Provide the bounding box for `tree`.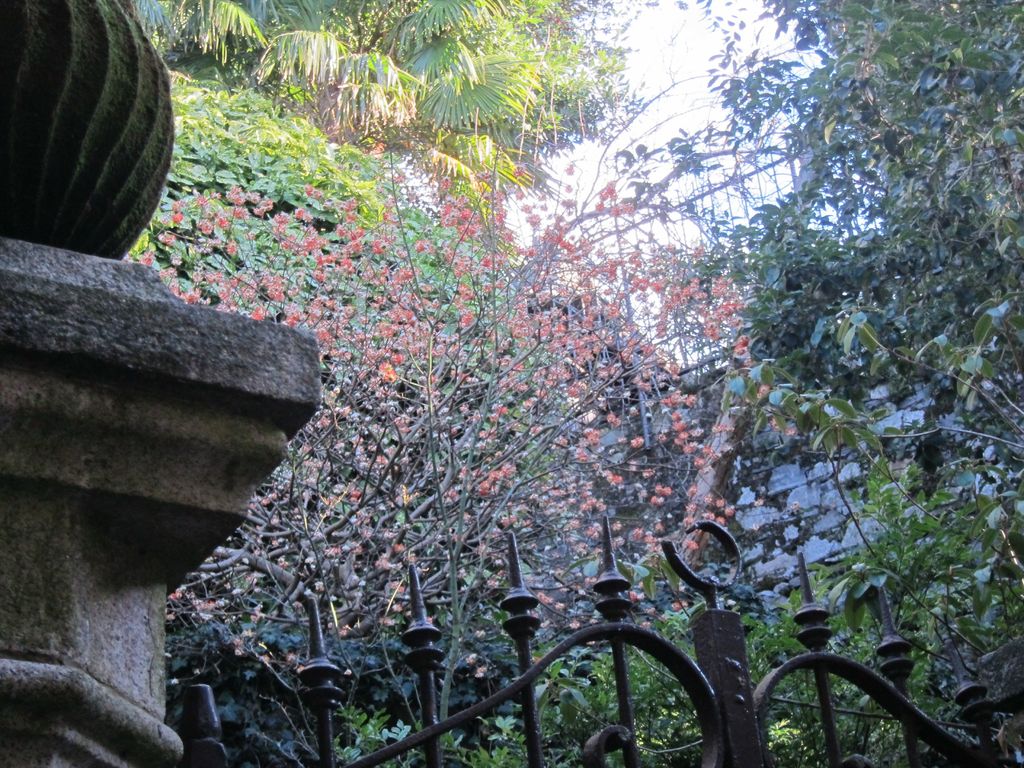
detection(120, 0, 641, 221).
